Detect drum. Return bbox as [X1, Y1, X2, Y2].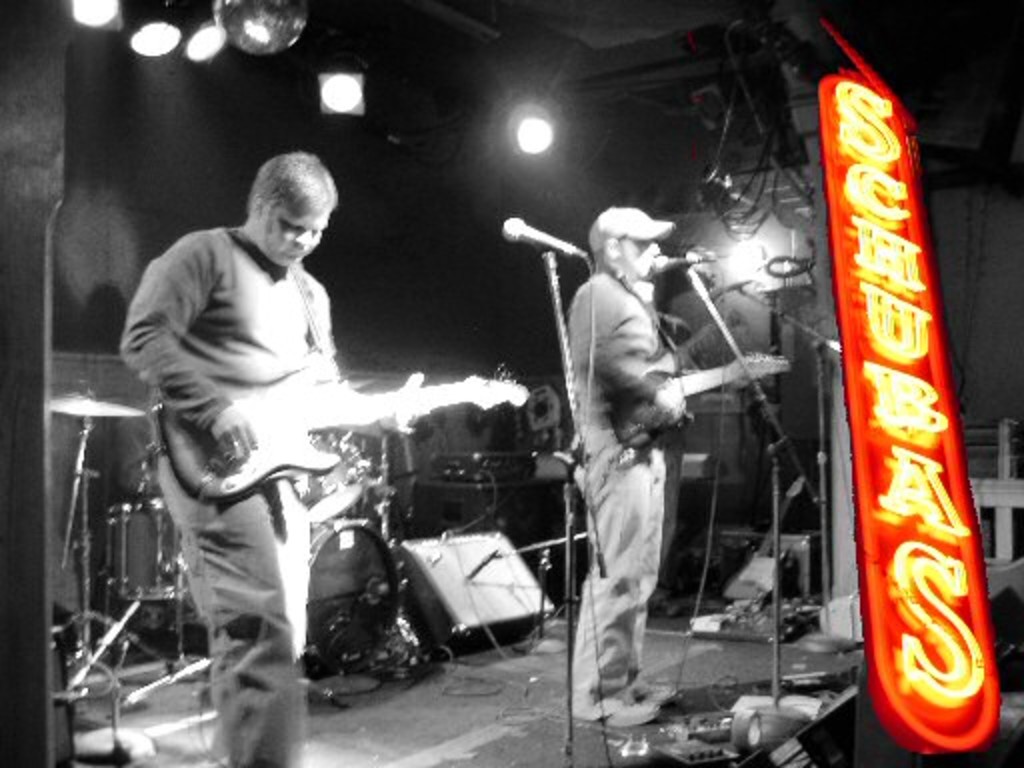
[0, 298, 224, 728].
